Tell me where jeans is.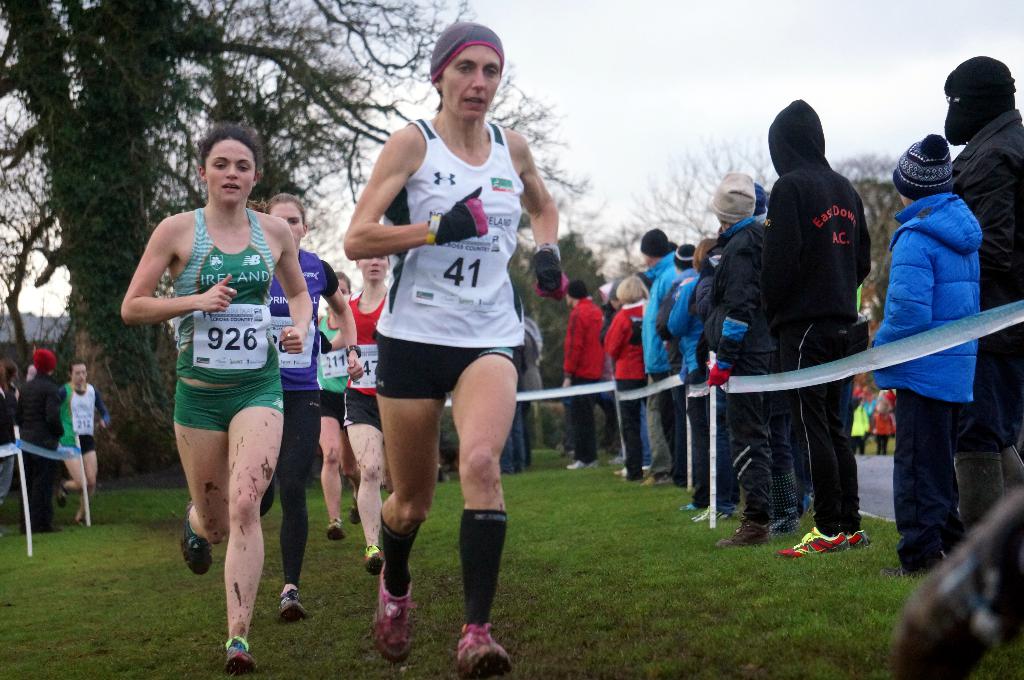
jeans is at l=766, t=391, r=810, b=517.
